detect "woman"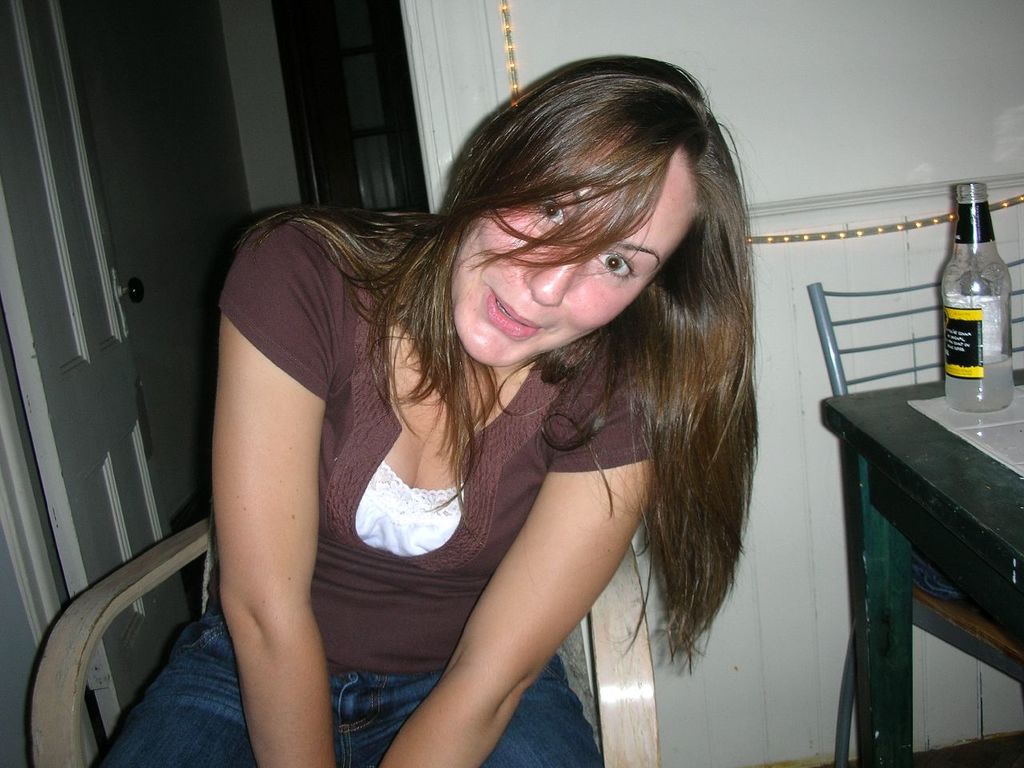
select_region(155, 54, 791, 763)
